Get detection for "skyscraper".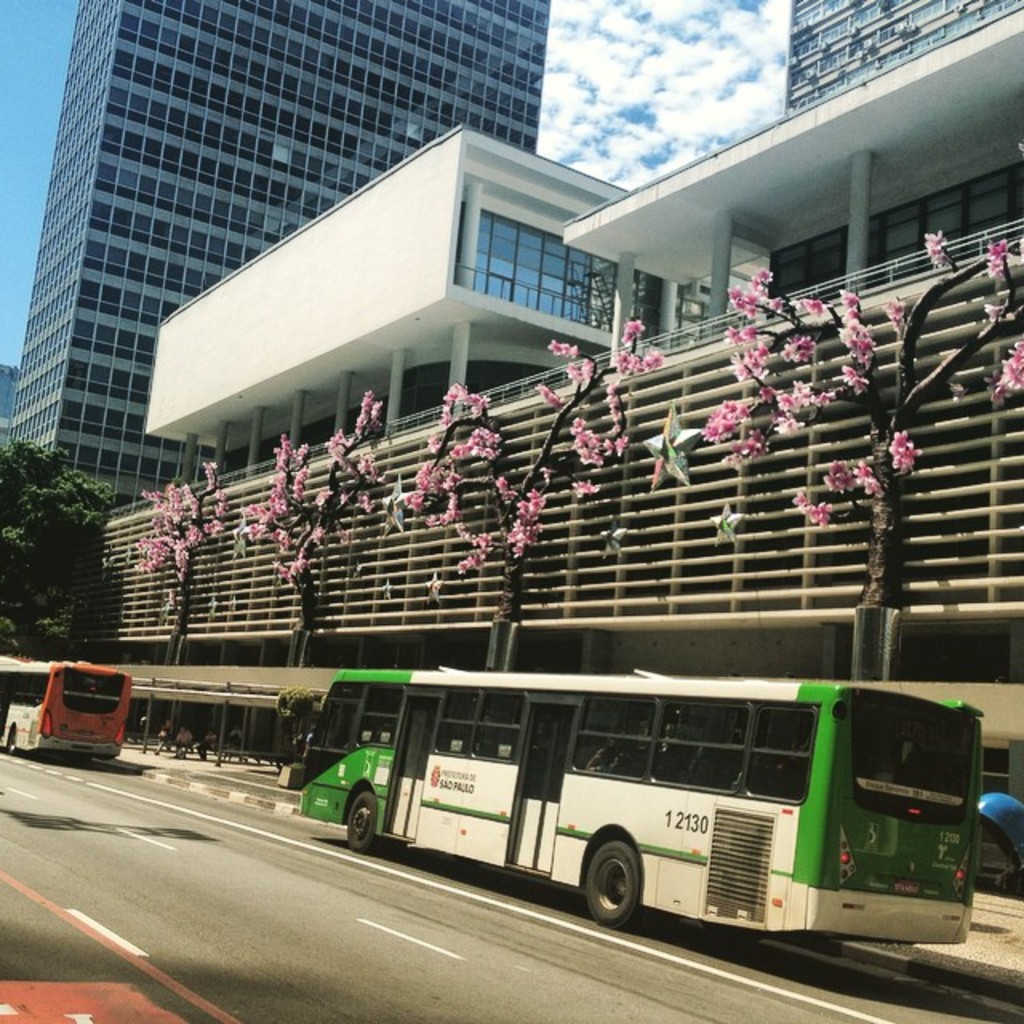
Detection: {"left": 8, "top": 0, "right": 558, "bottom": 486}.
